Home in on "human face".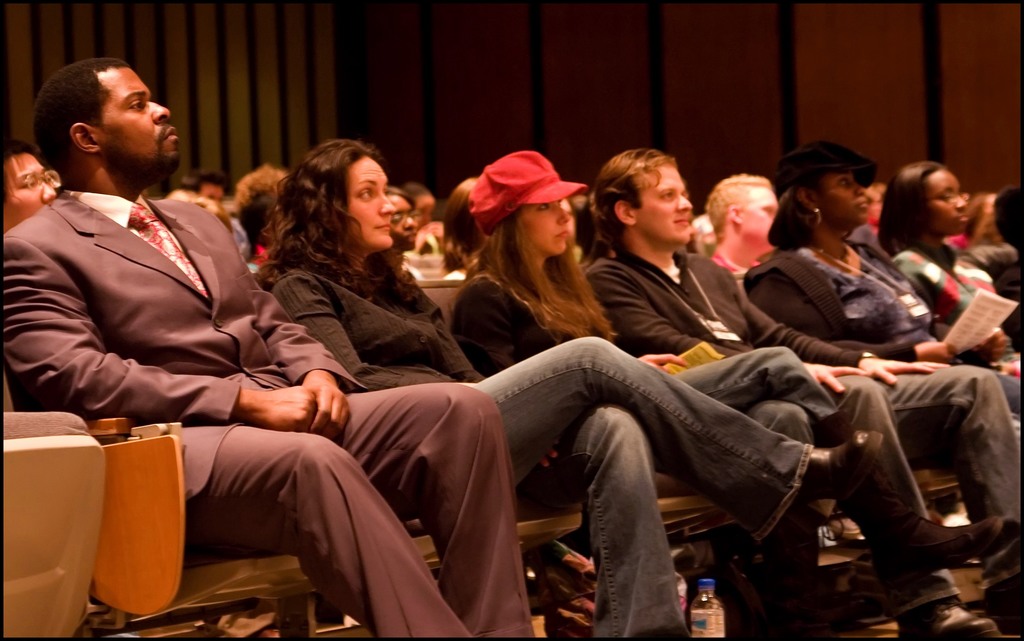
Homed in at left=933, top=166, right=974, bottom=228.
